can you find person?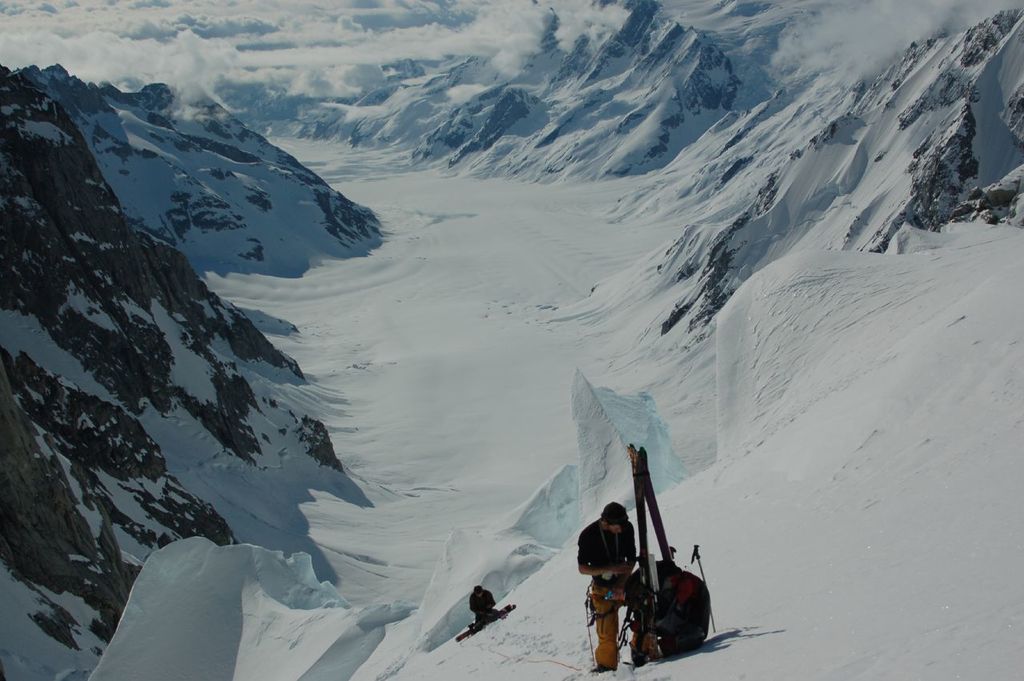
Yes, bounding box: 578,497,650,672.
